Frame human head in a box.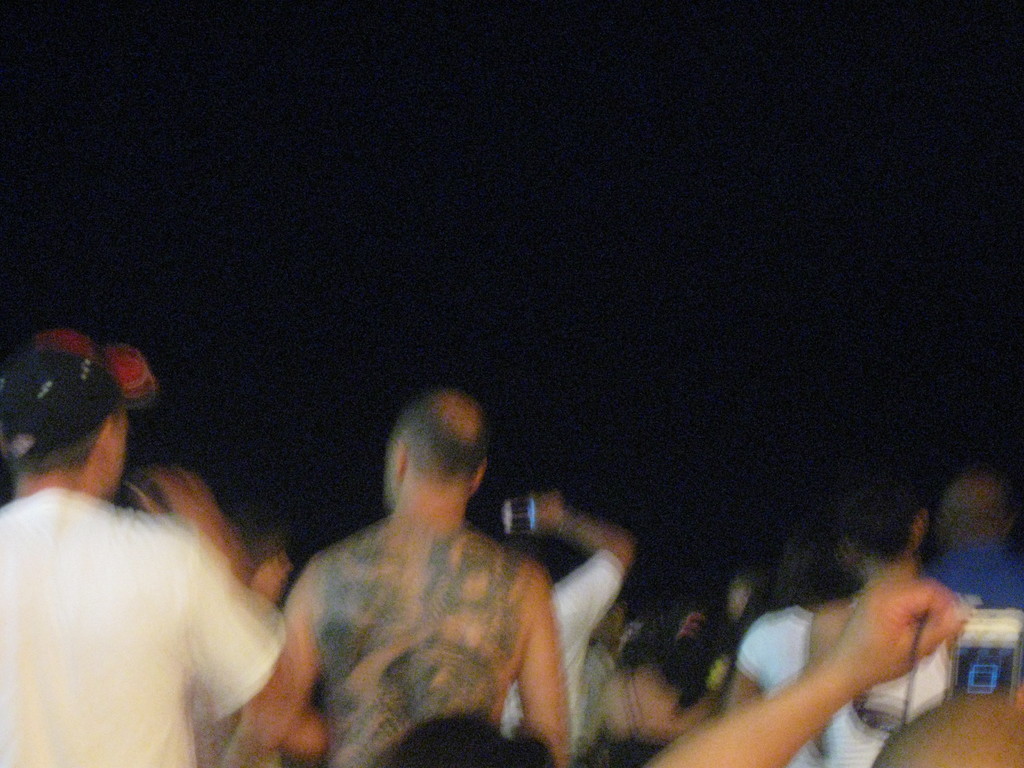
<box>8,344,150,514</box>.
